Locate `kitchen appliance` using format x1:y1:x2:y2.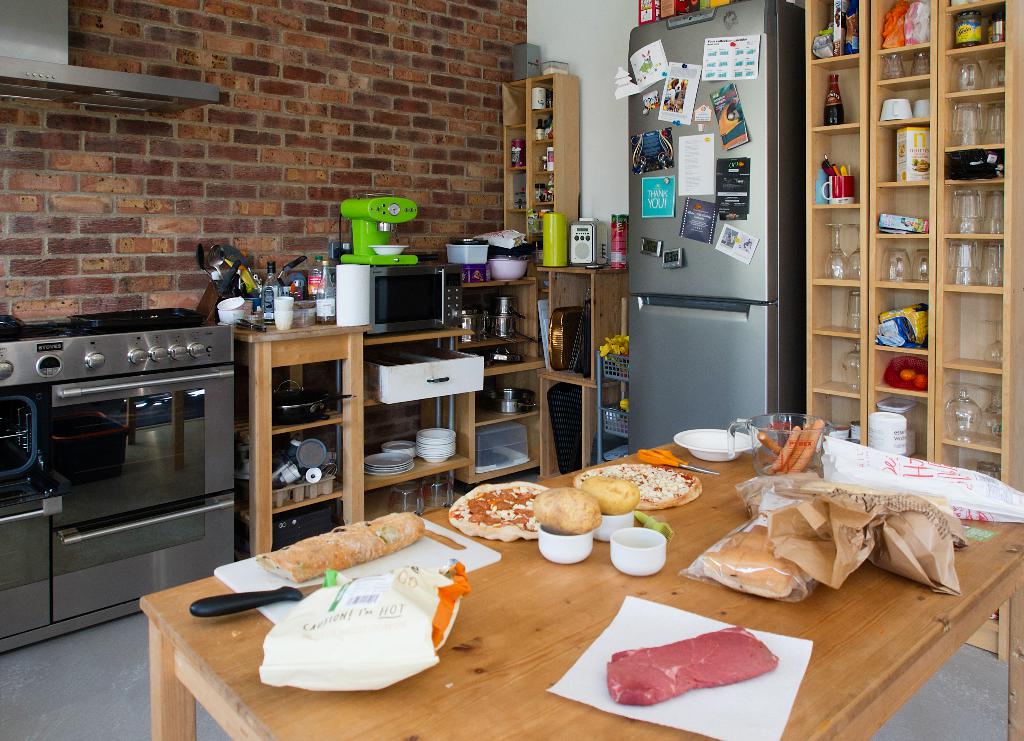
975:97:1006:147.
